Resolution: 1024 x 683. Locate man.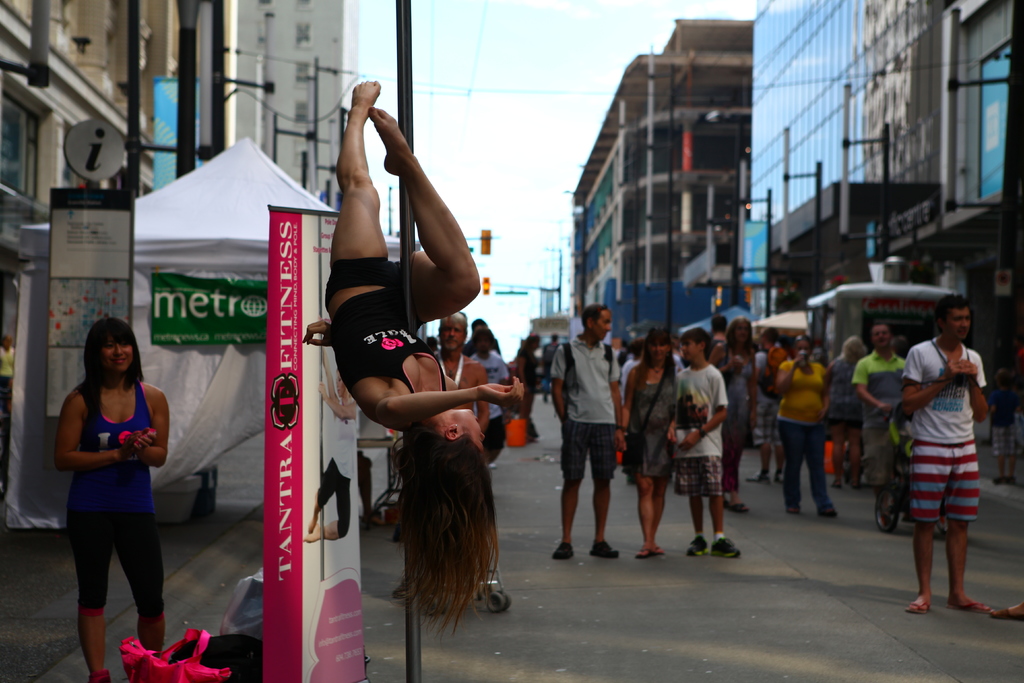
{"left": 423, "top": 314, "right": 488, "bottom": 450}.
